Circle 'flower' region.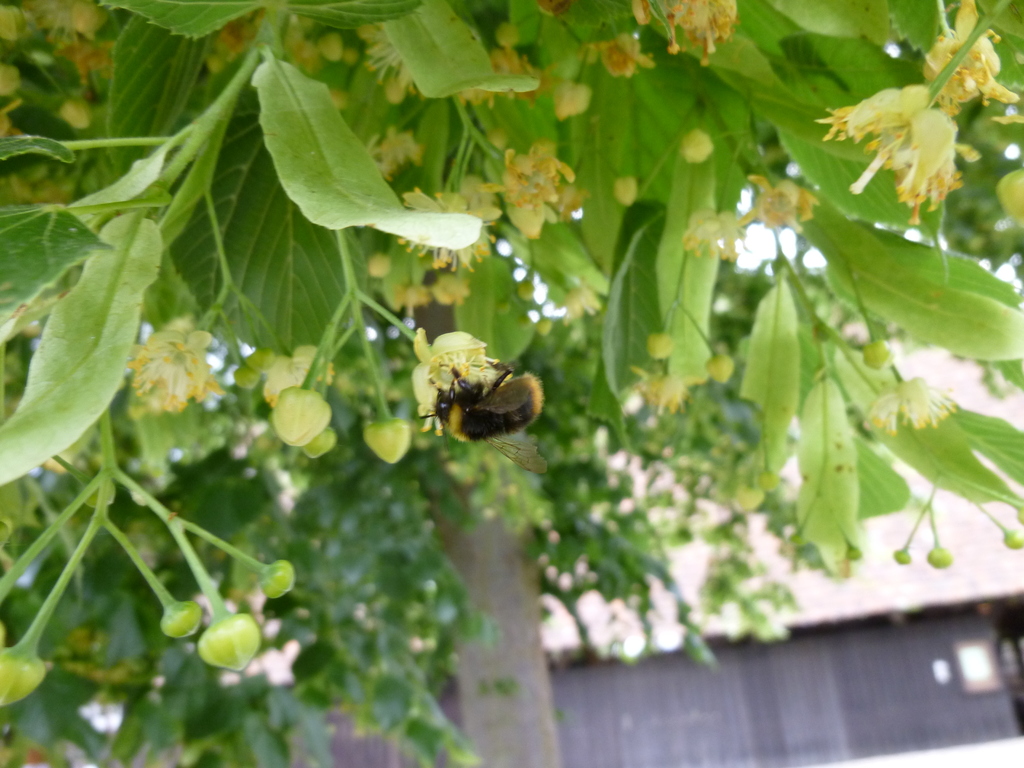
Region: crop(362, 16, 428, 95).
